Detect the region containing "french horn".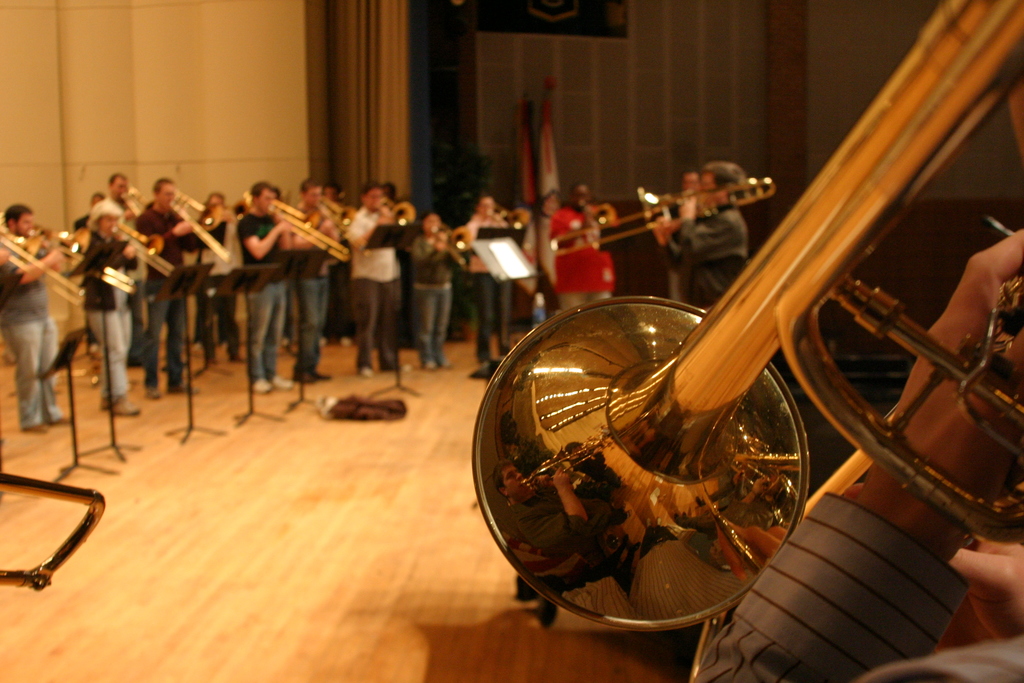
locate(310, 193, 368, 233).
